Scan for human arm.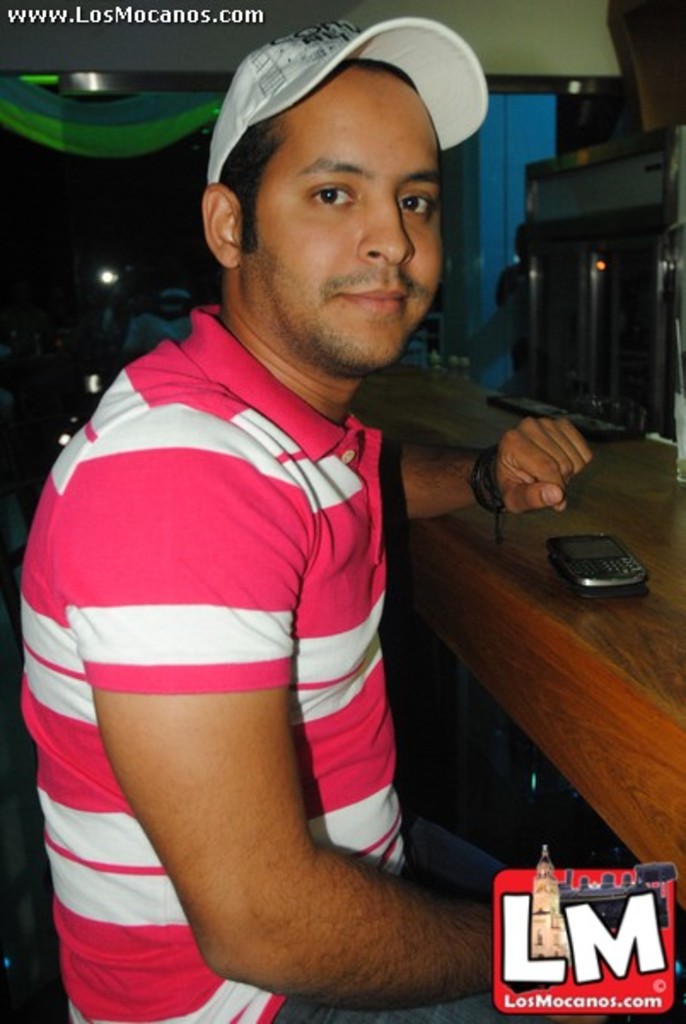
Scan result: box=[367, 410, 599, 529].
